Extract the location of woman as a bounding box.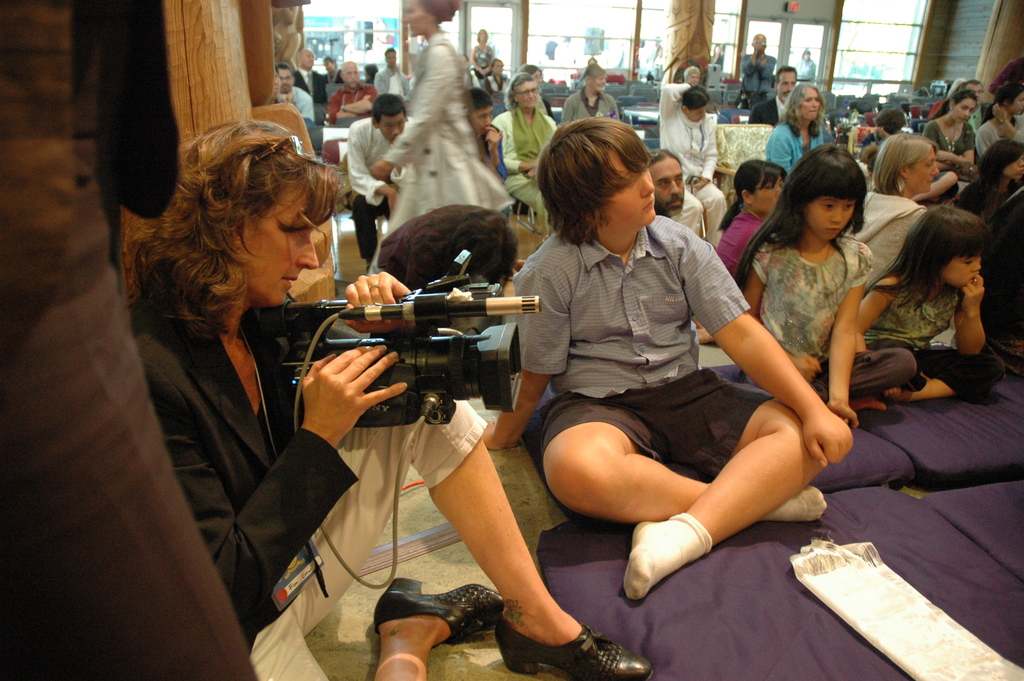
detection(660, 78, 731, 242).
